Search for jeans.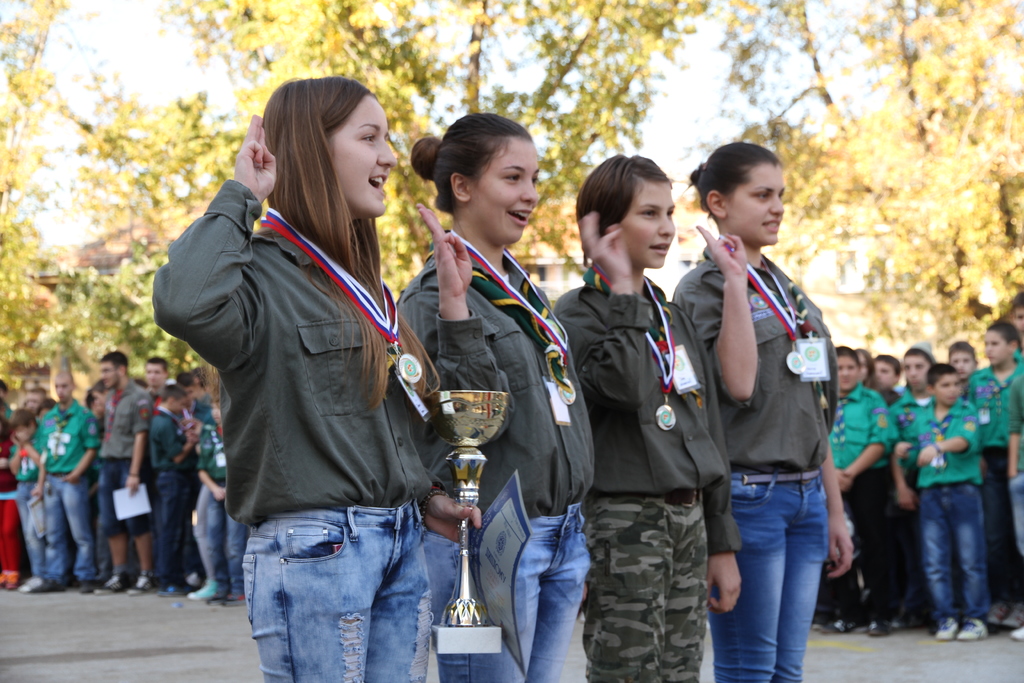
Found at [x1=719, y1=471, x2=849, y2=677].
